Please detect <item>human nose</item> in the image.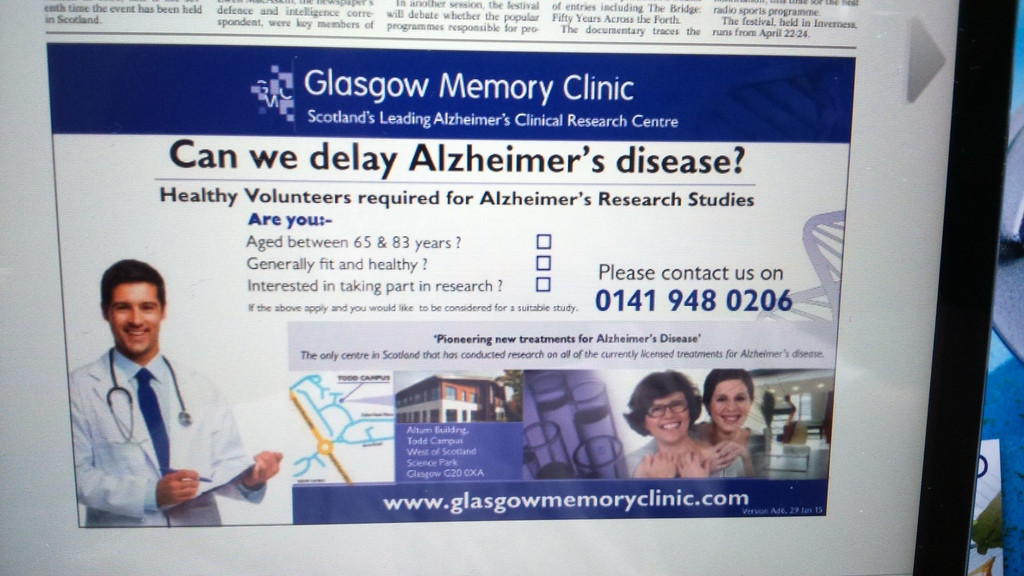
<bbox>124, 302, 145, 329</bbox>.
